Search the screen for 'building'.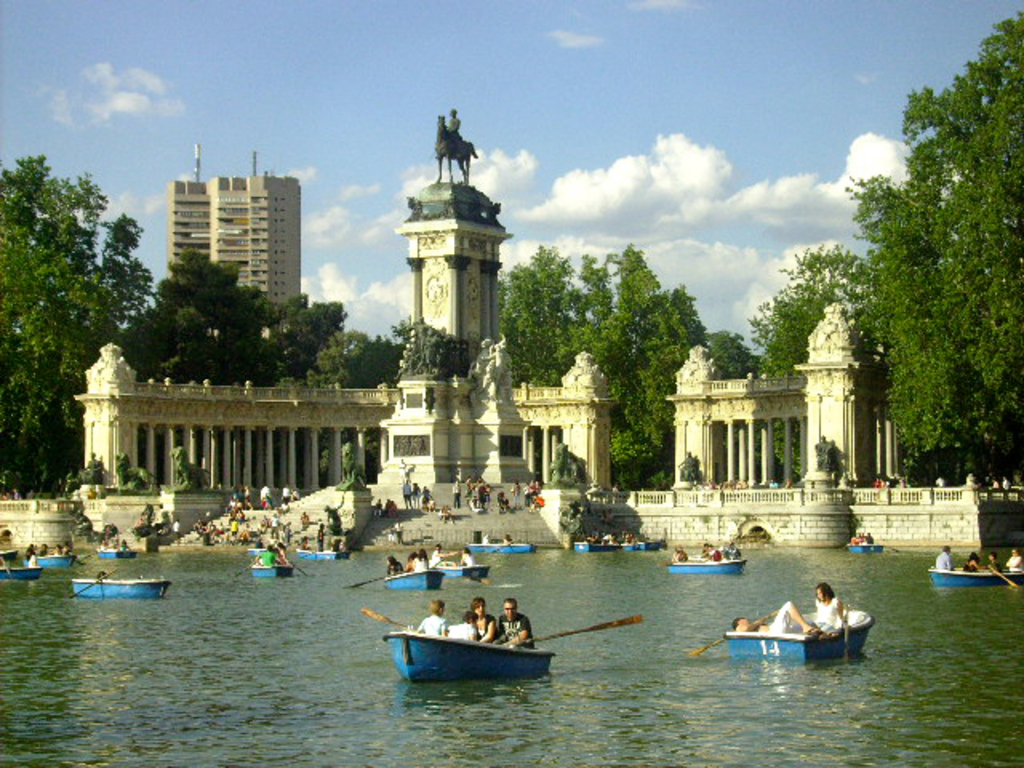
Found at left=165, top=170, right=301, bottom=314.
